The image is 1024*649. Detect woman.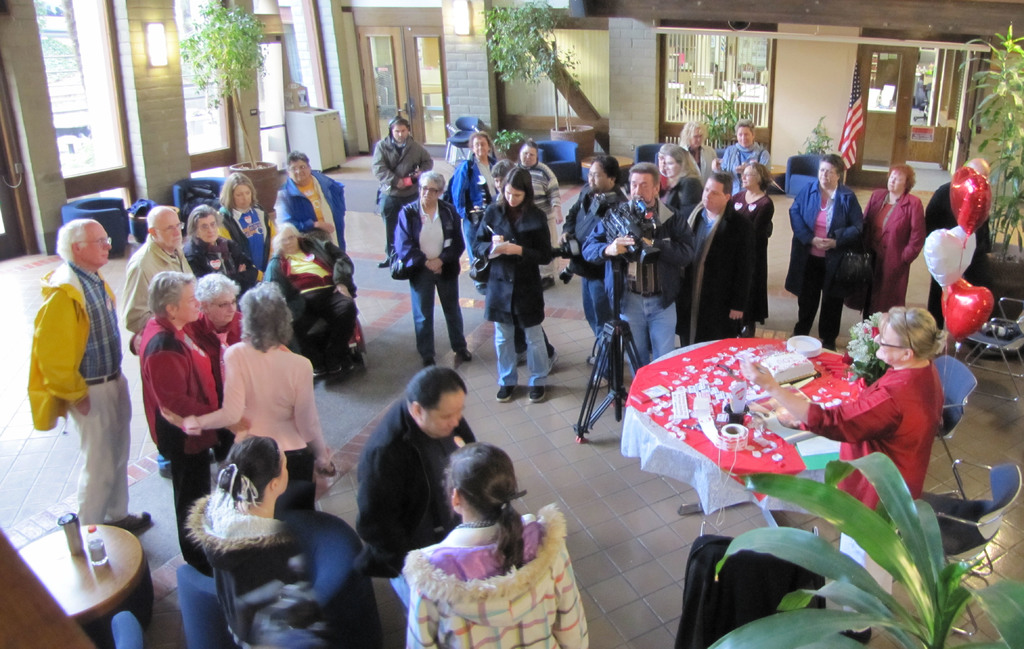
Detection: <box>184,205,259,305</box>.
